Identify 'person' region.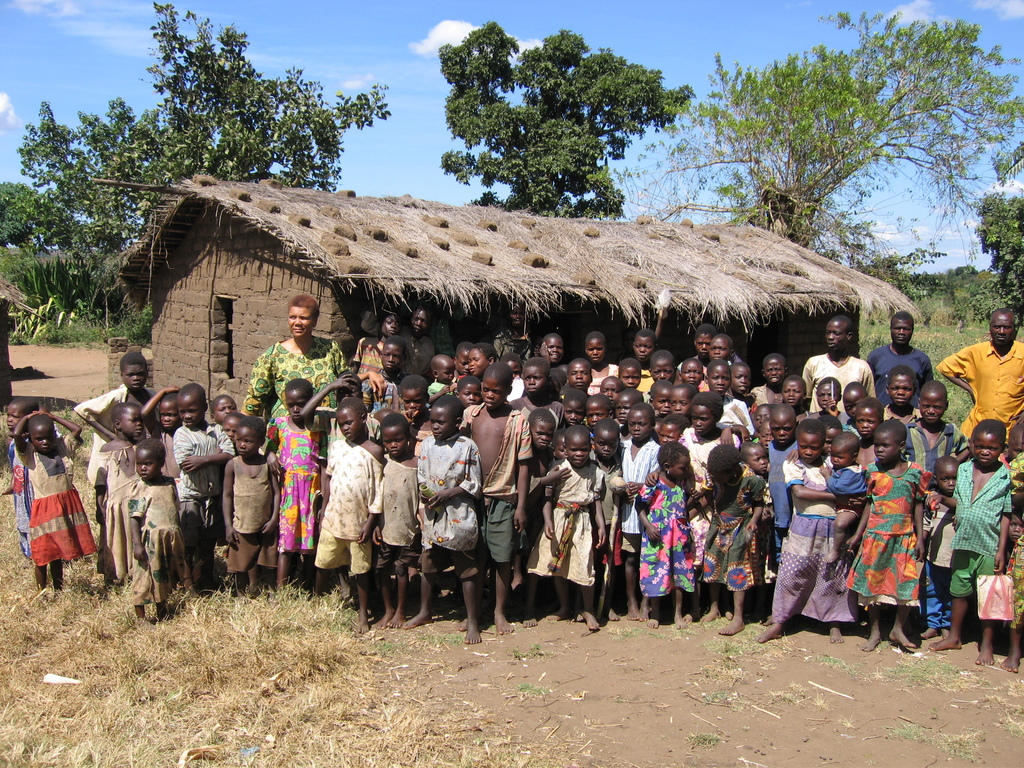
Region: [220, 410, 248, 467].
